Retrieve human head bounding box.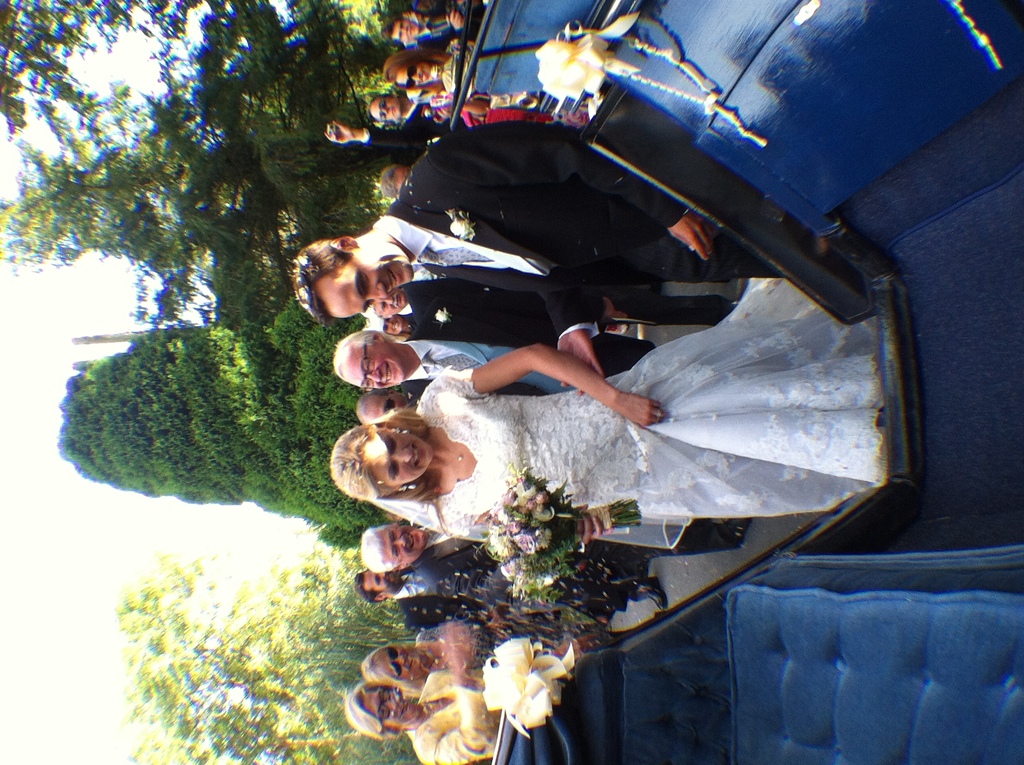
Bounding box: bbox(333, 332, 408, 387).
